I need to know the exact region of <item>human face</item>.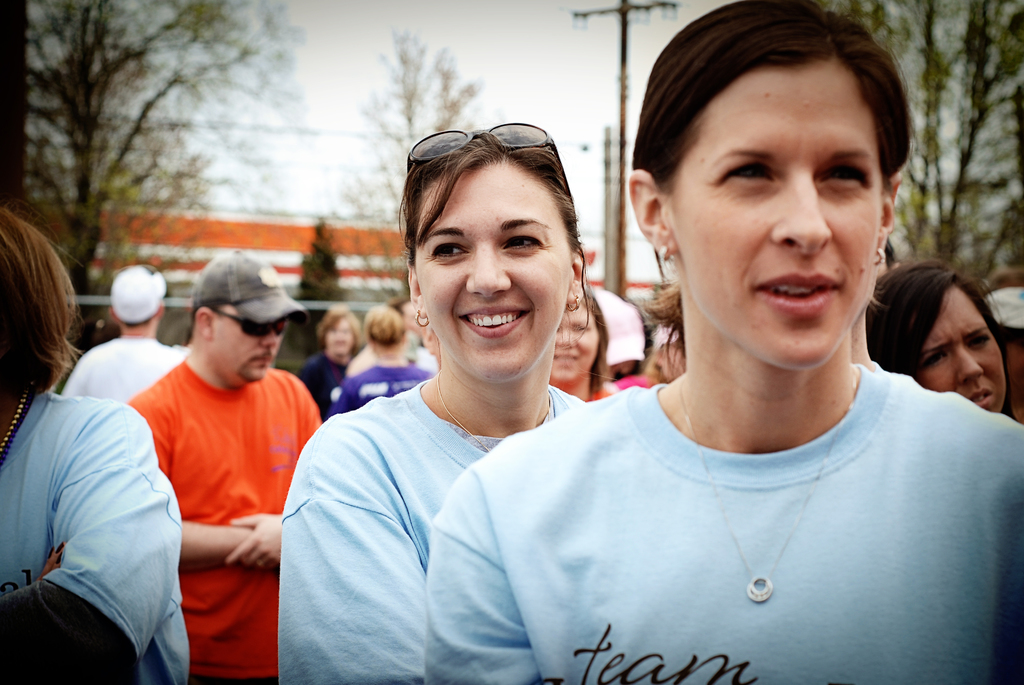
Region: pyautogui.locateOnScreen(408, 154, 576, 379).
